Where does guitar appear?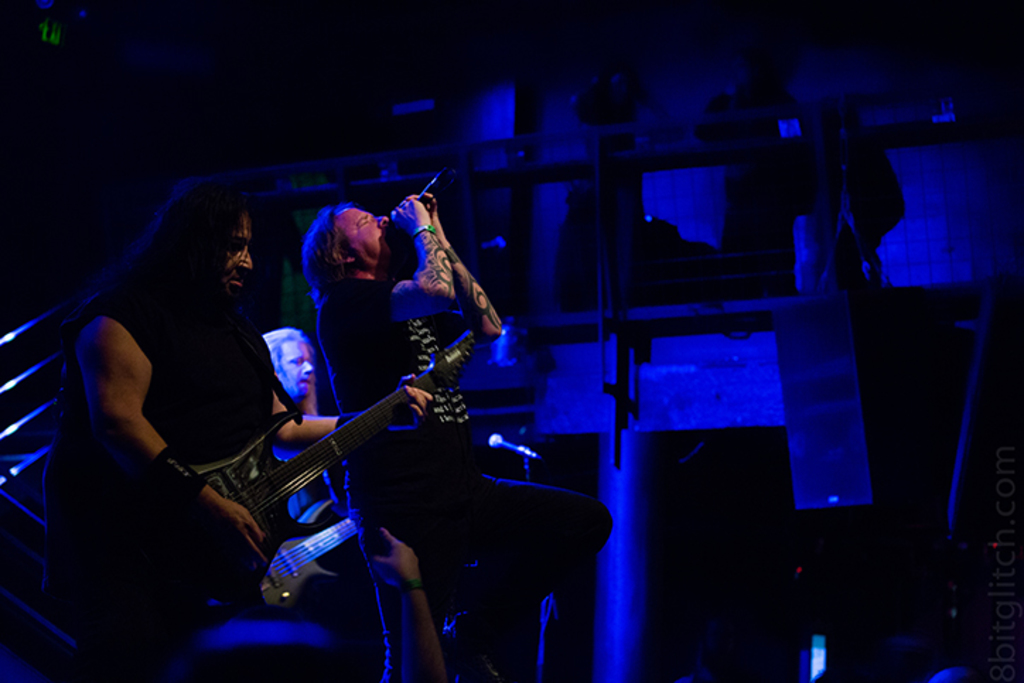
Appears at bbox(249, 516, 355, 607).
